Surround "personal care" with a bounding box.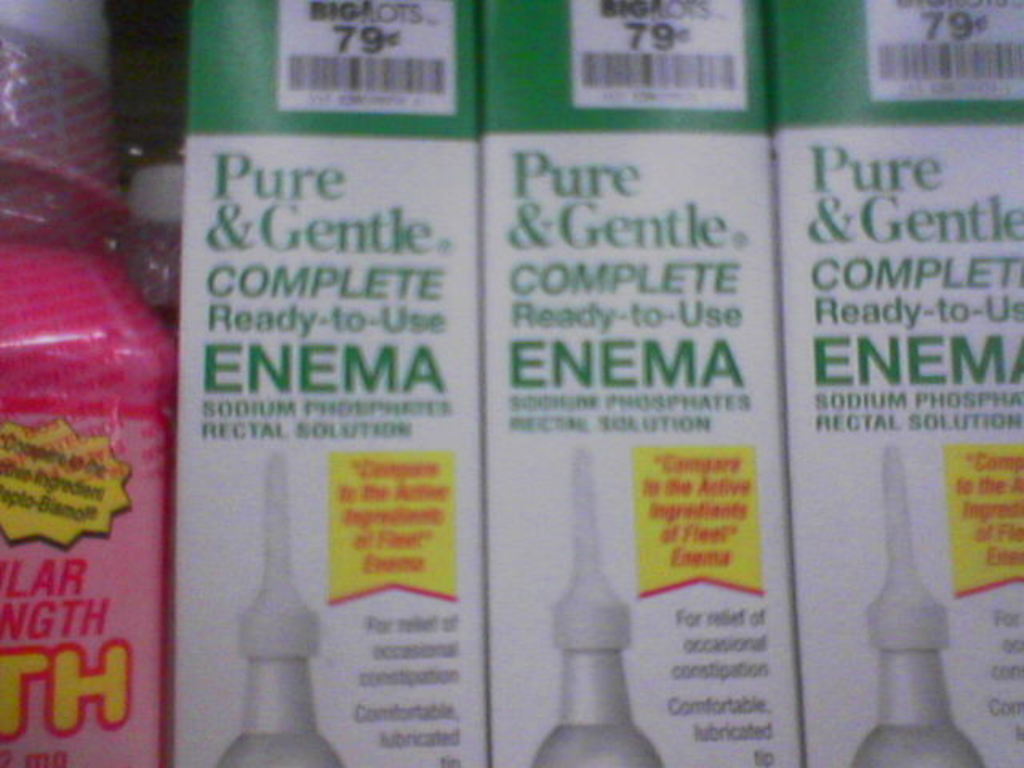
rect(795, 2, 1022, 766).
